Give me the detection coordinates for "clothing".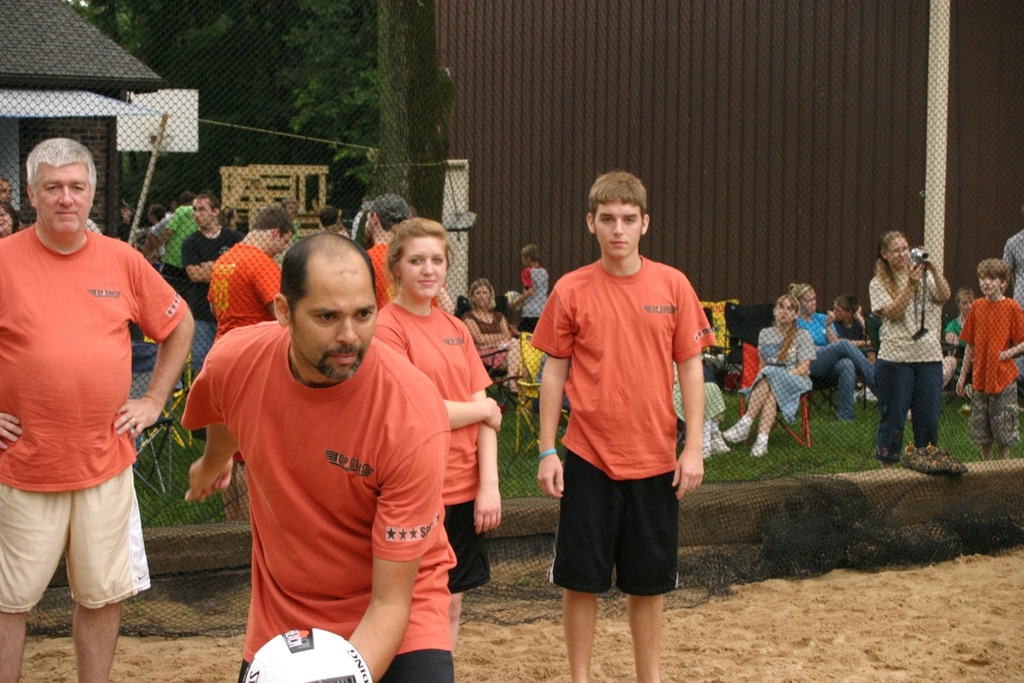
(x1=543, y1=231, x2=707, y2=598).
